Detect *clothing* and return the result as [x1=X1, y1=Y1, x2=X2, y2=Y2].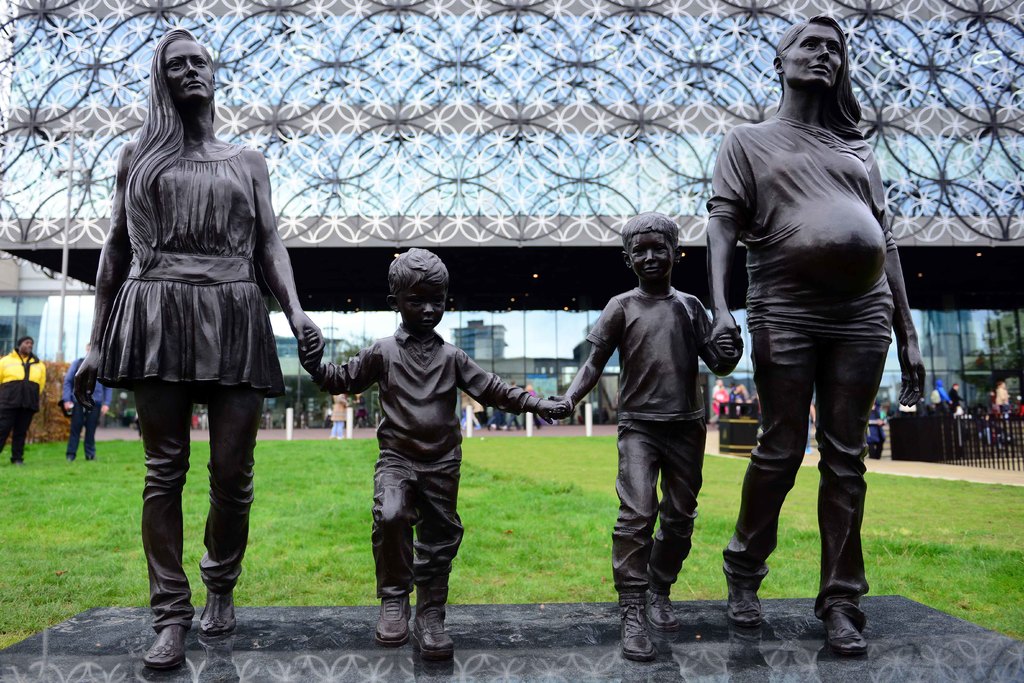
[x1=945, y1=378, x2=968, y2=417].
